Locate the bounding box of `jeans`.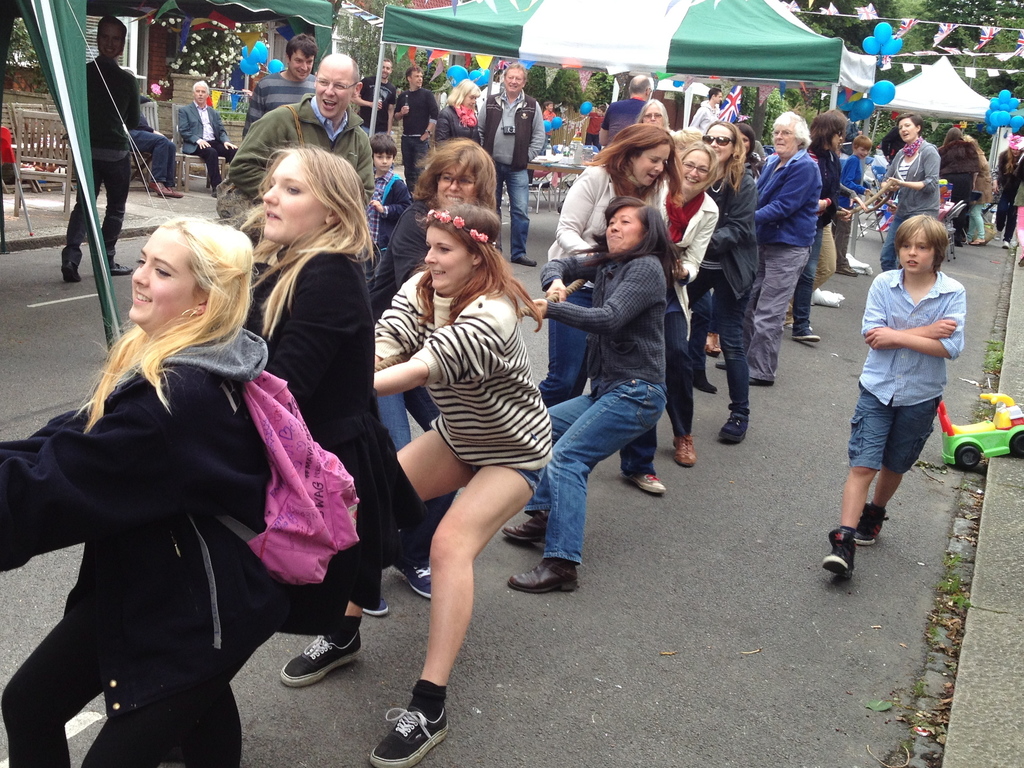
Bounding box: 538/375/675/563.
